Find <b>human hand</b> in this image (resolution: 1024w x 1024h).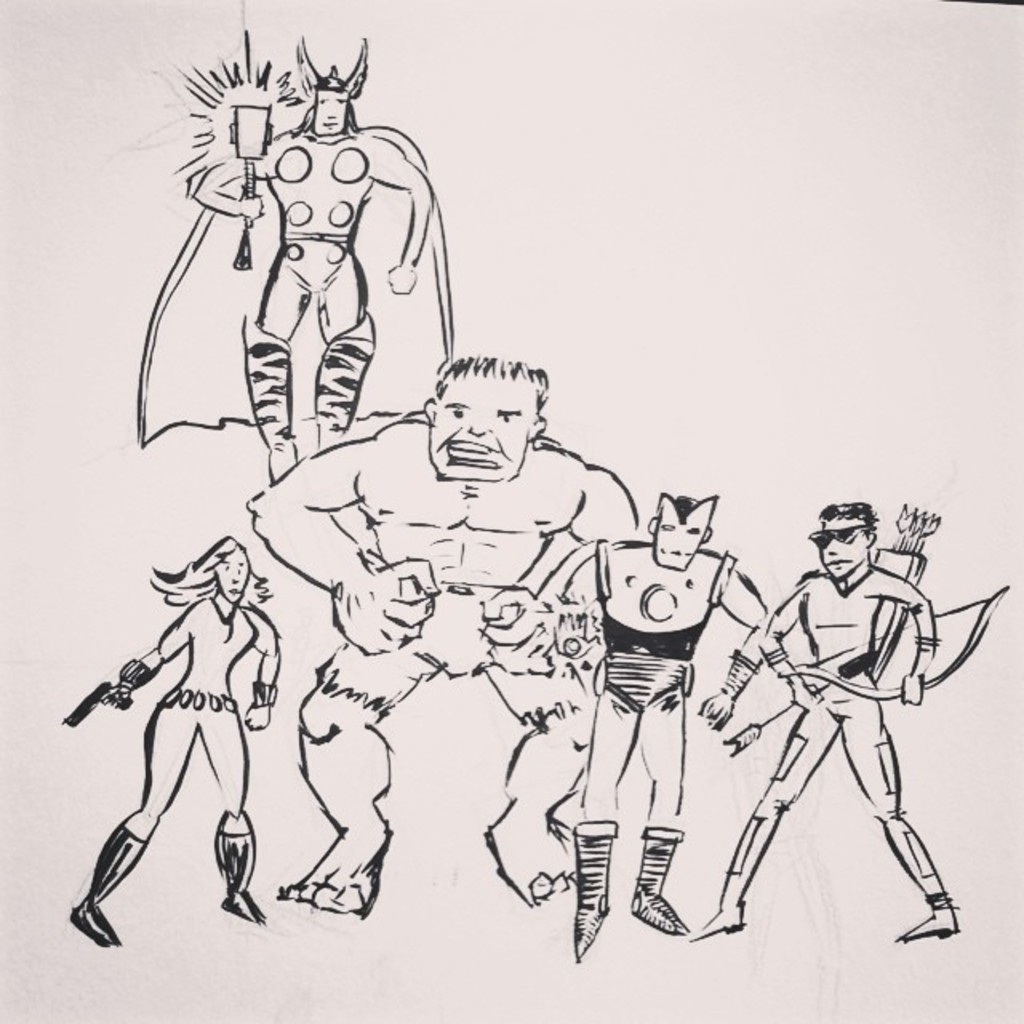
<box>382,259,421,296</box>.
